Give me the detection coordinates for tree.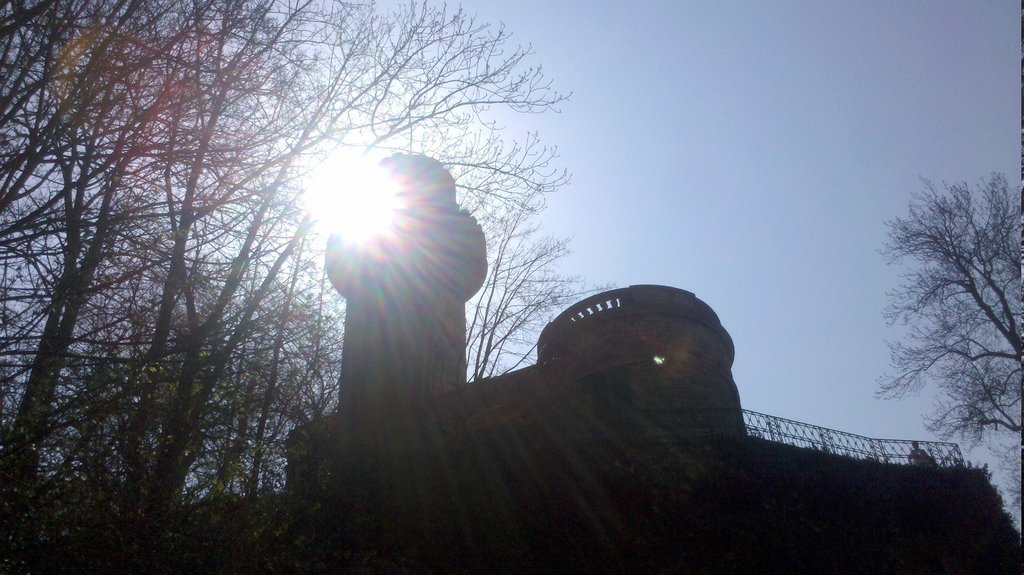
box(227, 0, 436, 527).
